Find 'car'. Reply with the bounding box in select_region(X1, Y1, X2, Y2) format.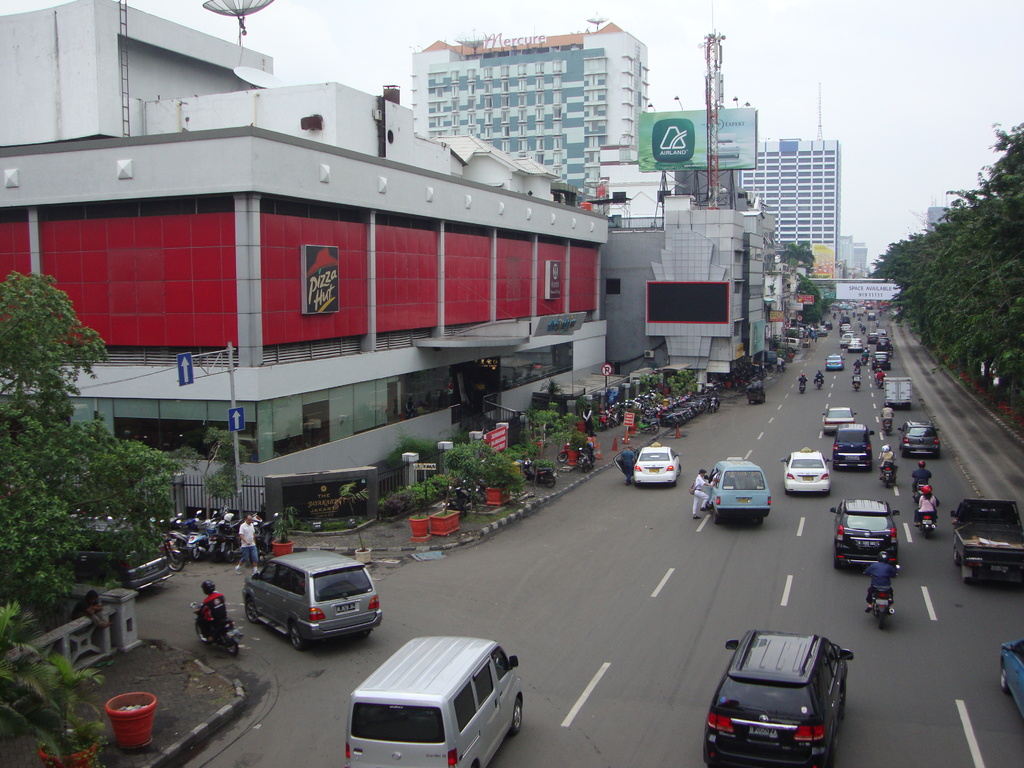
select_region(612, 444, 679, 486).
